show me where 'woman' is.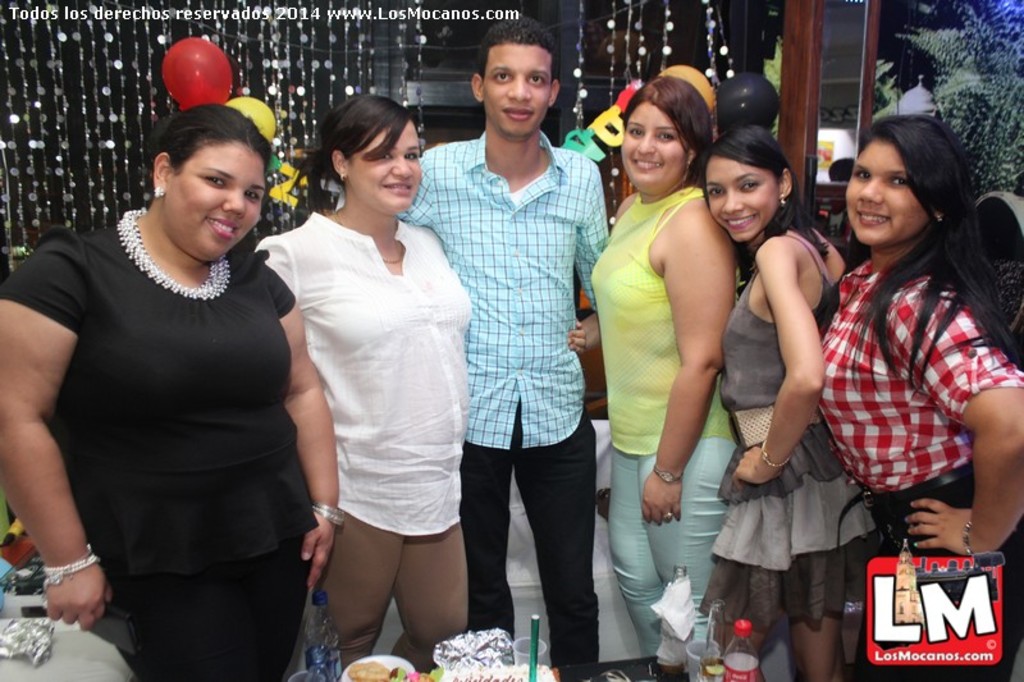
'woman' is at x1=818 y1=114 x2=1023 y2=681.
